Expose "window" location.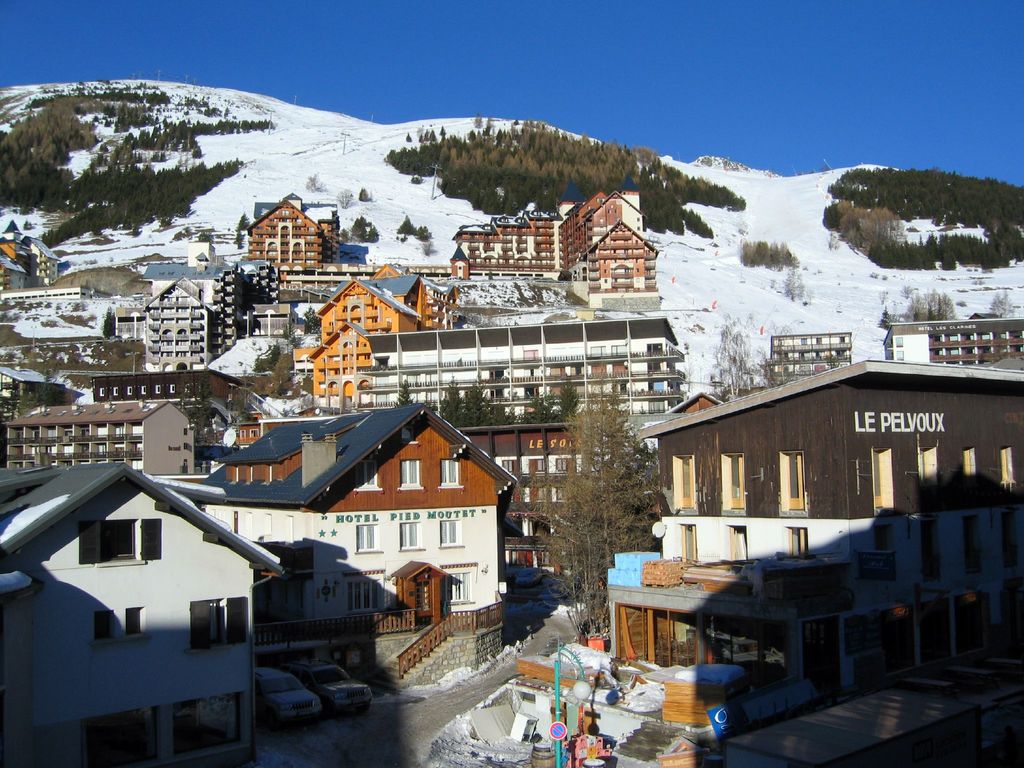
Exposed at crop(189, 596, 246, 647).
